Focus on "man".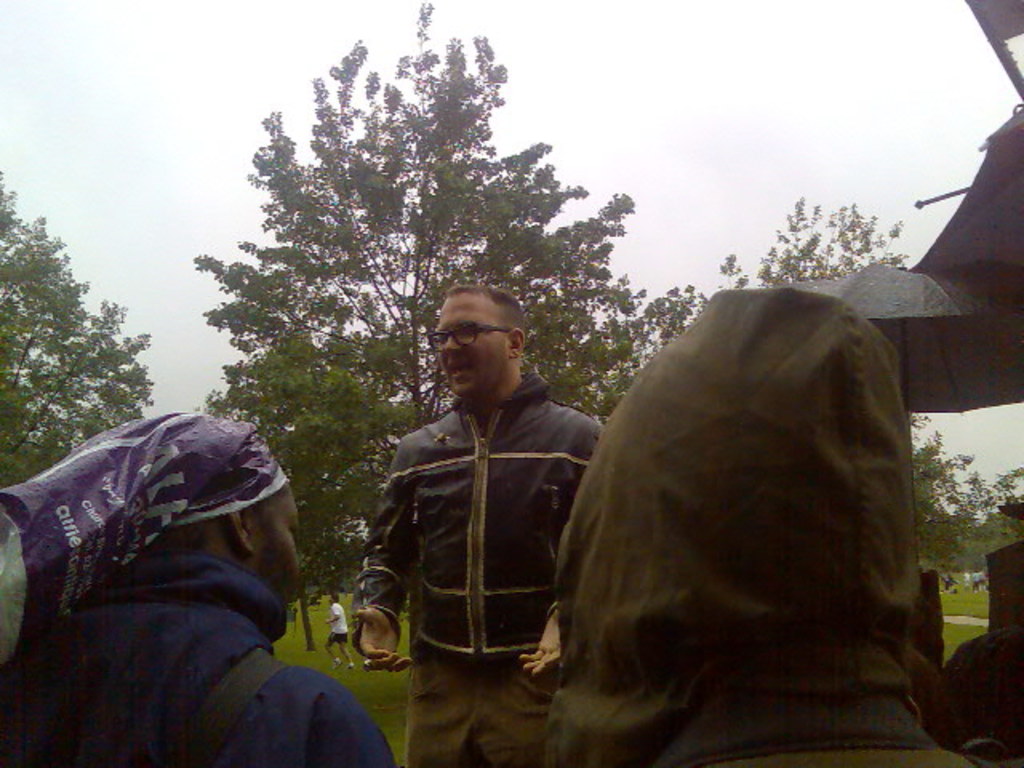
Focused at region(0, 406, 395, 766).
